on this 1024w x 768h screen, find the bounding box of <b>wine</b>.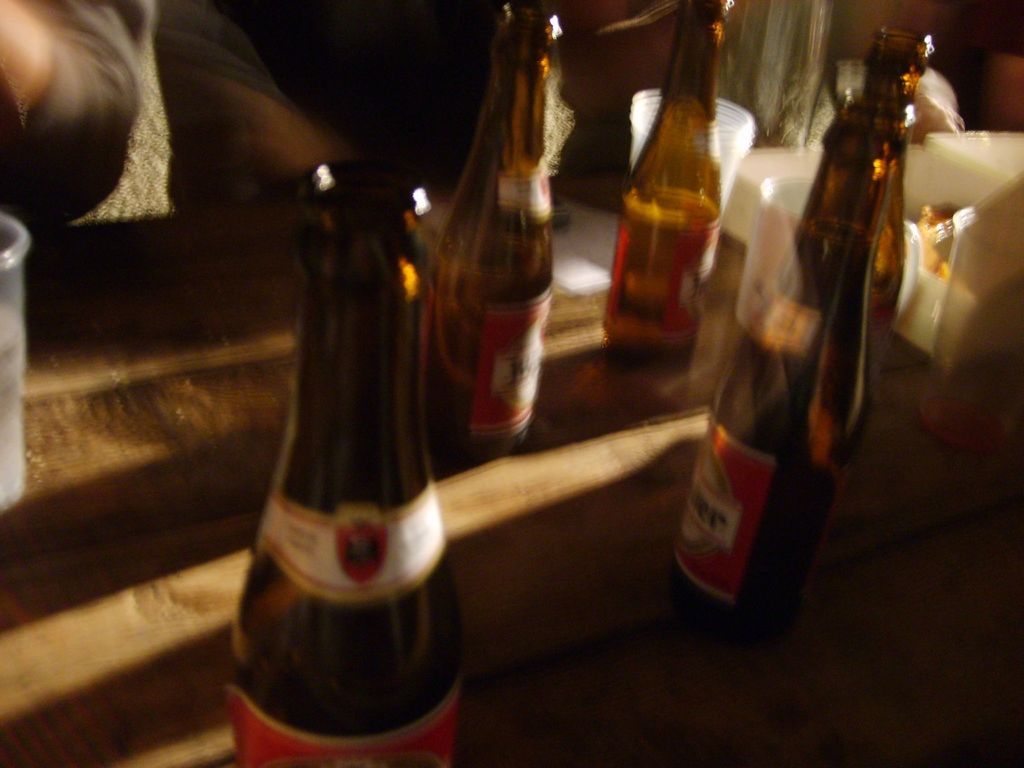
Bounding box: [436, 230, 551, 463].
